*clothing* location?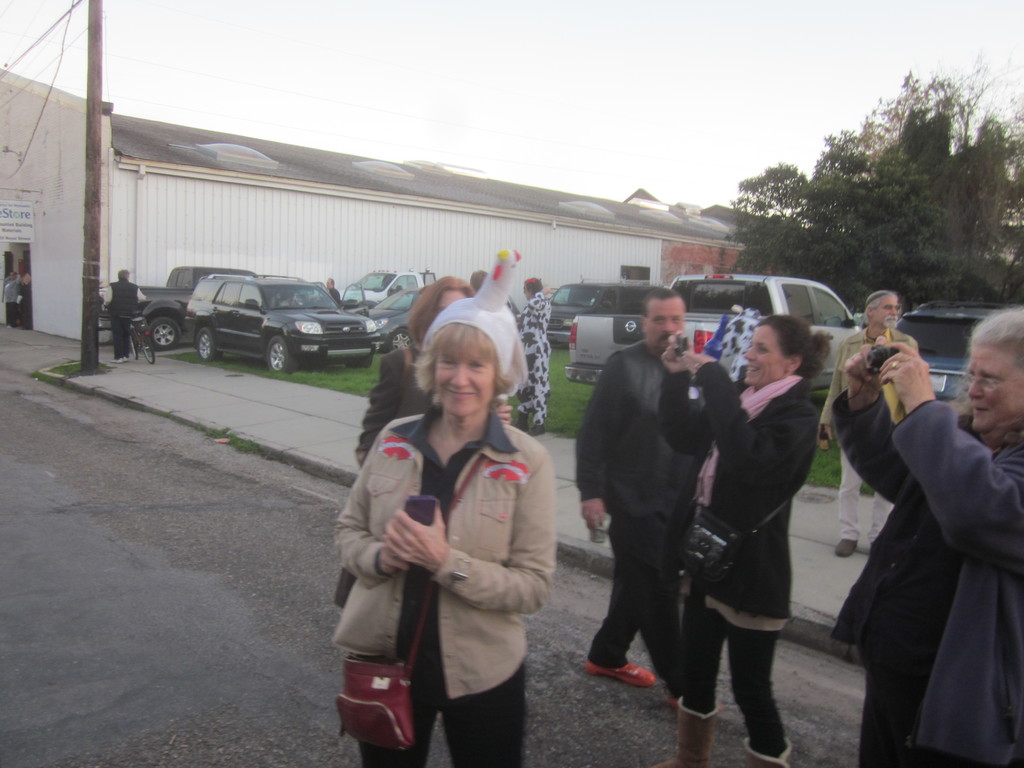
[left=357, top=366, right=570, bottom=737]
